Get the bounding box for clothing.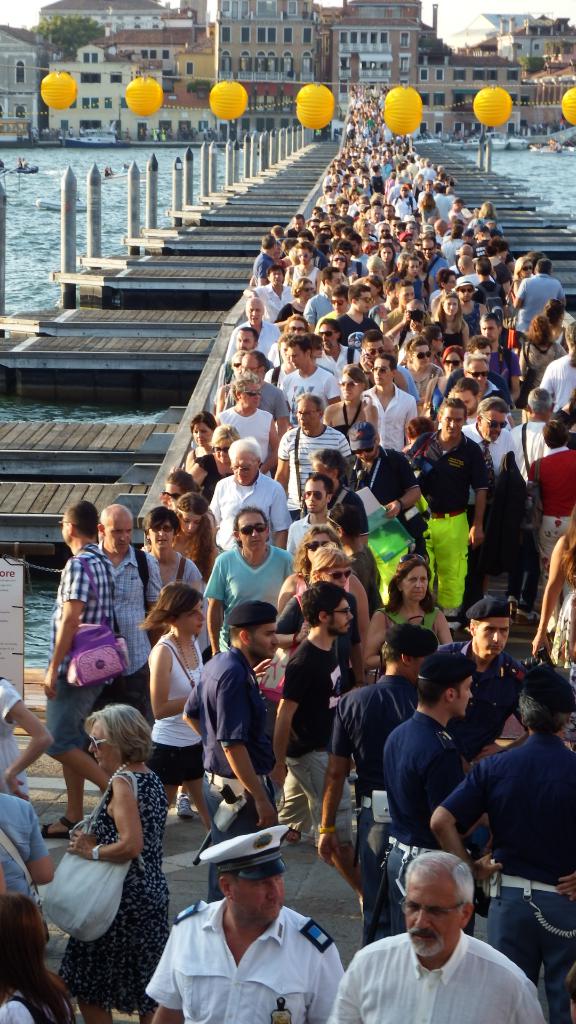
[x1=0, y1=795, x2=56, y2=922].
